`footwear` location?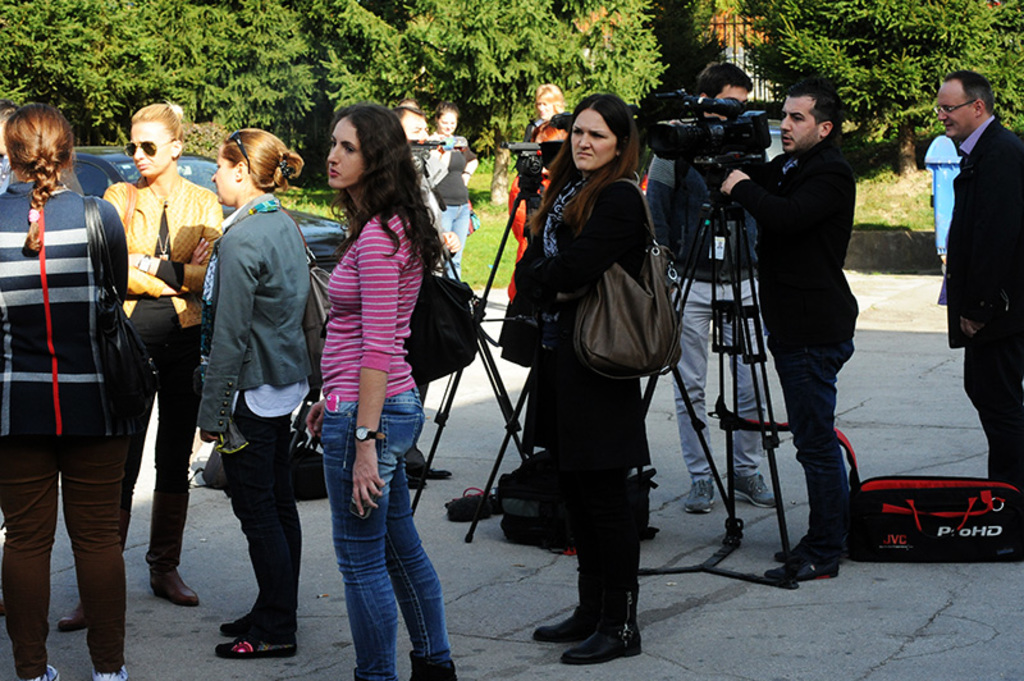
x1=152 y1=547 x2=205 y2=599
